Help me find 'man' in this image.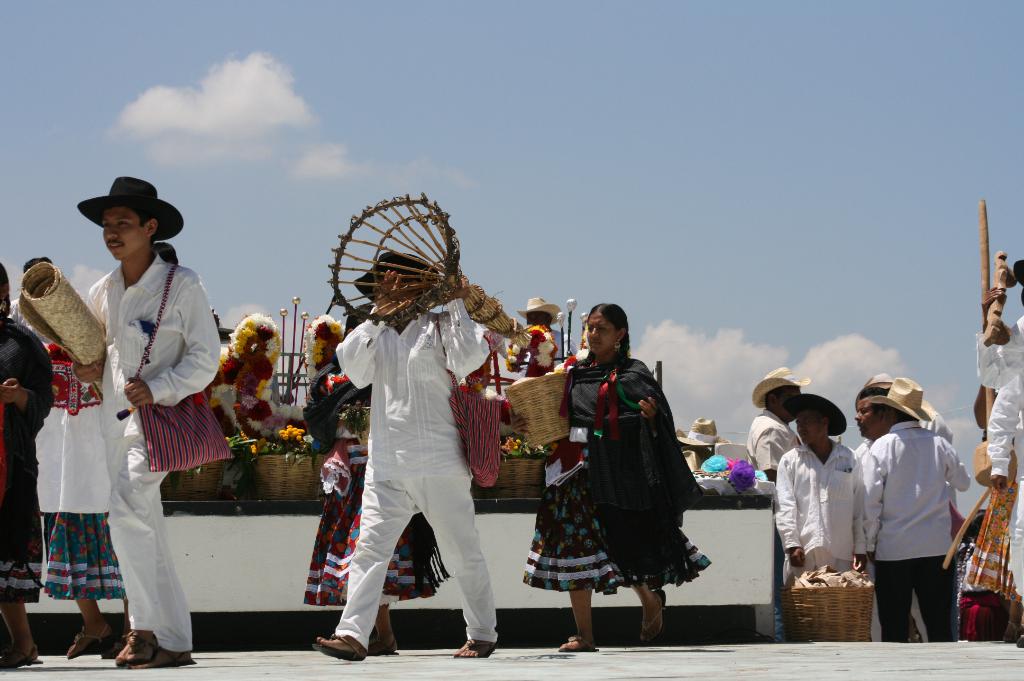
Found it: {"left": 71, "top": 176, "right": 220, "bottom": 669}.
